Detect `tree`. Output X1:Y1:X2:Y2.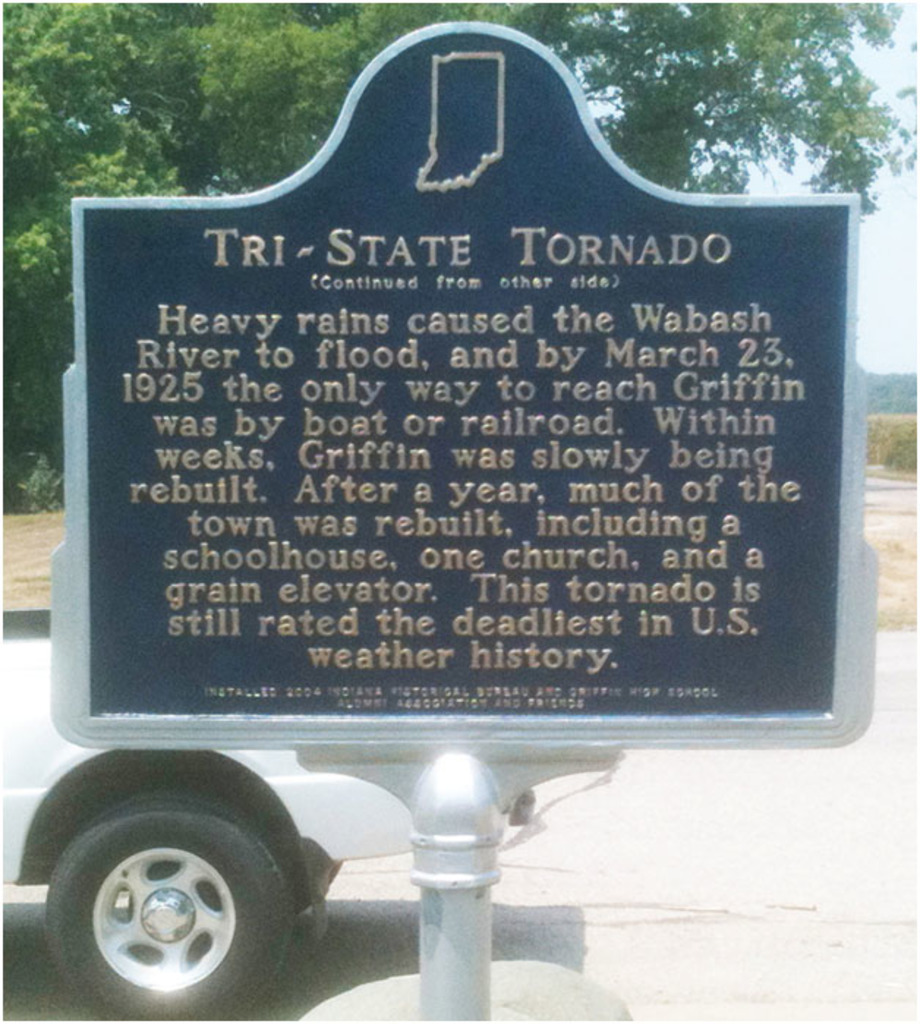
0:0:398:491.
